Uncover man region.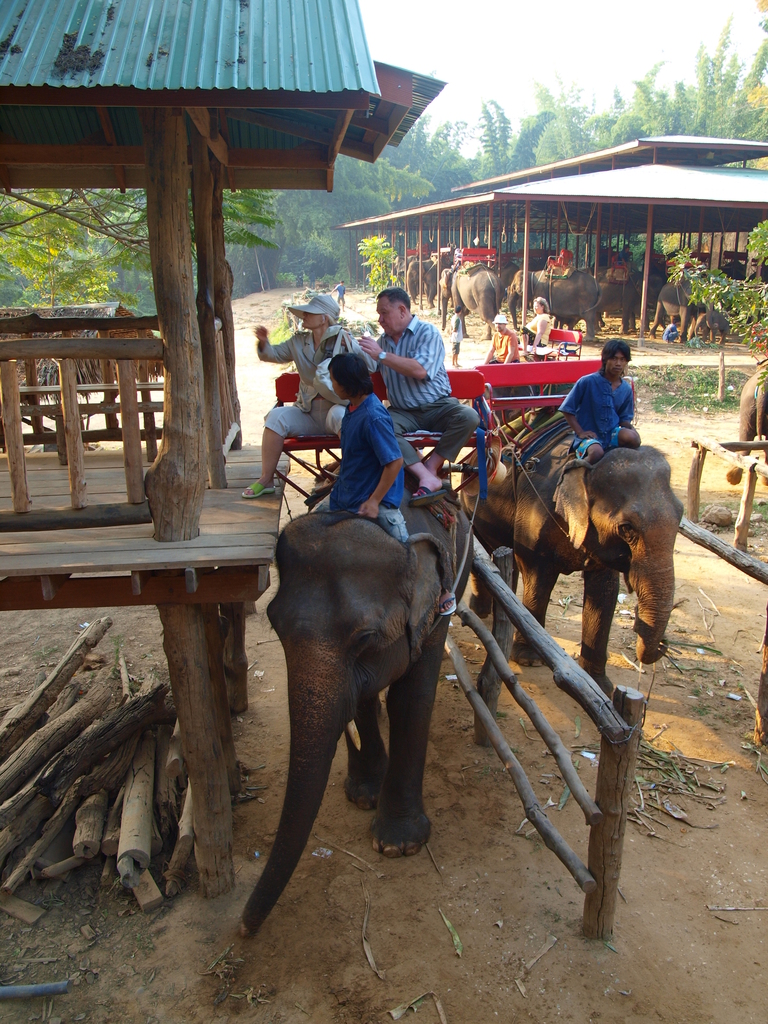
Uncovered: (570,343,659,447).
